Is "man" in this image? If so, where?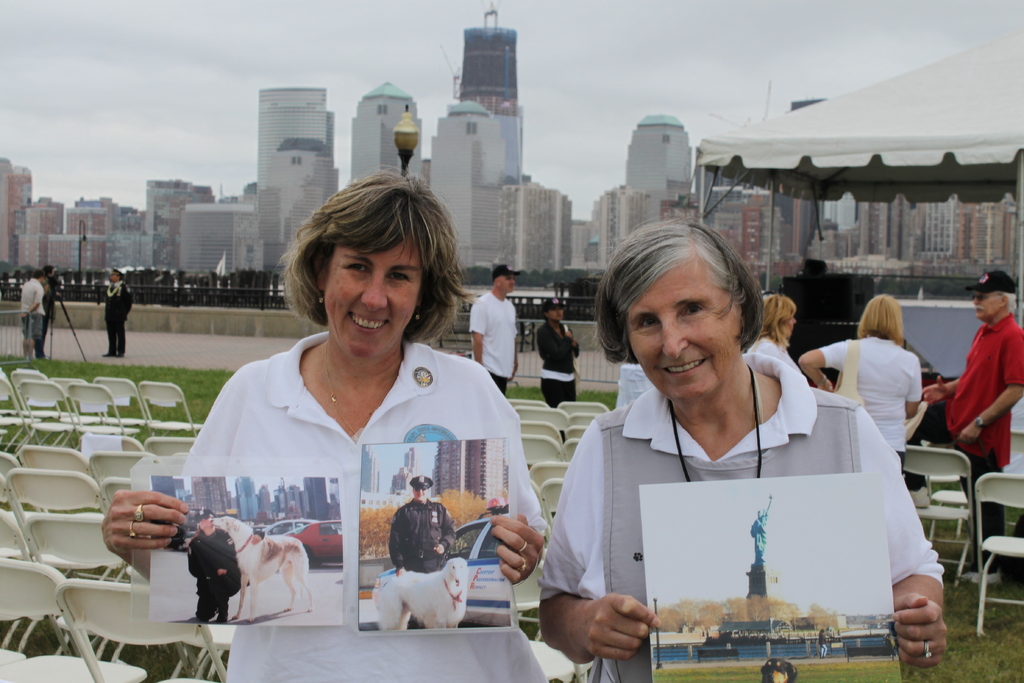
Yes, at bbox=[390, 475, 459, 627].
